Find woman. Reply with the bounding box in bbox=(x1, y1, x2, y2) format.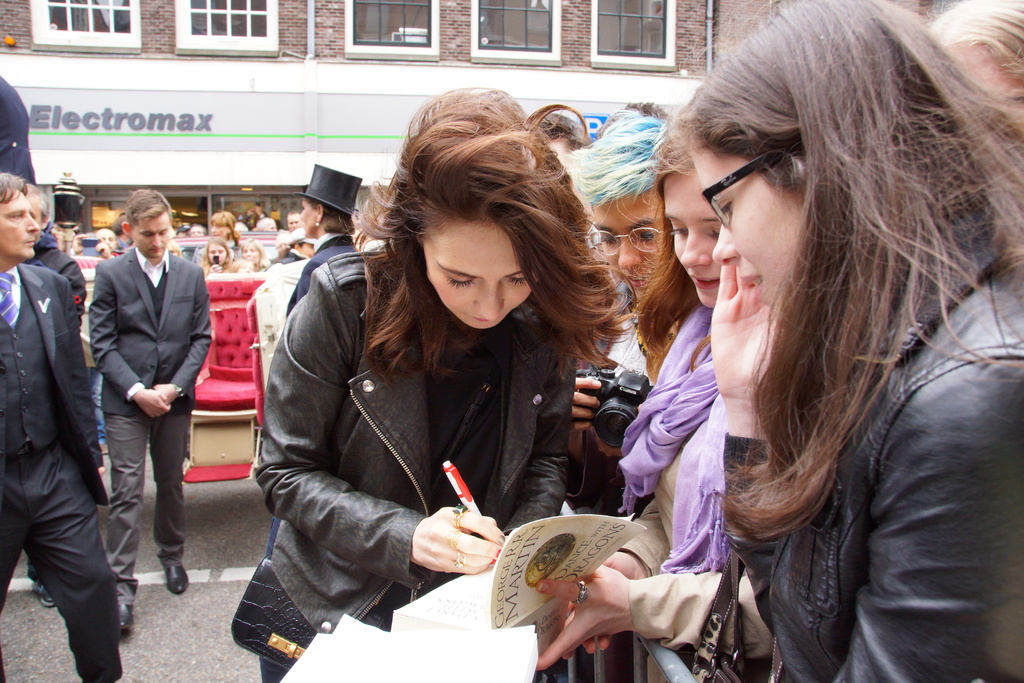
bbox=(591, 88, 781, 682).
